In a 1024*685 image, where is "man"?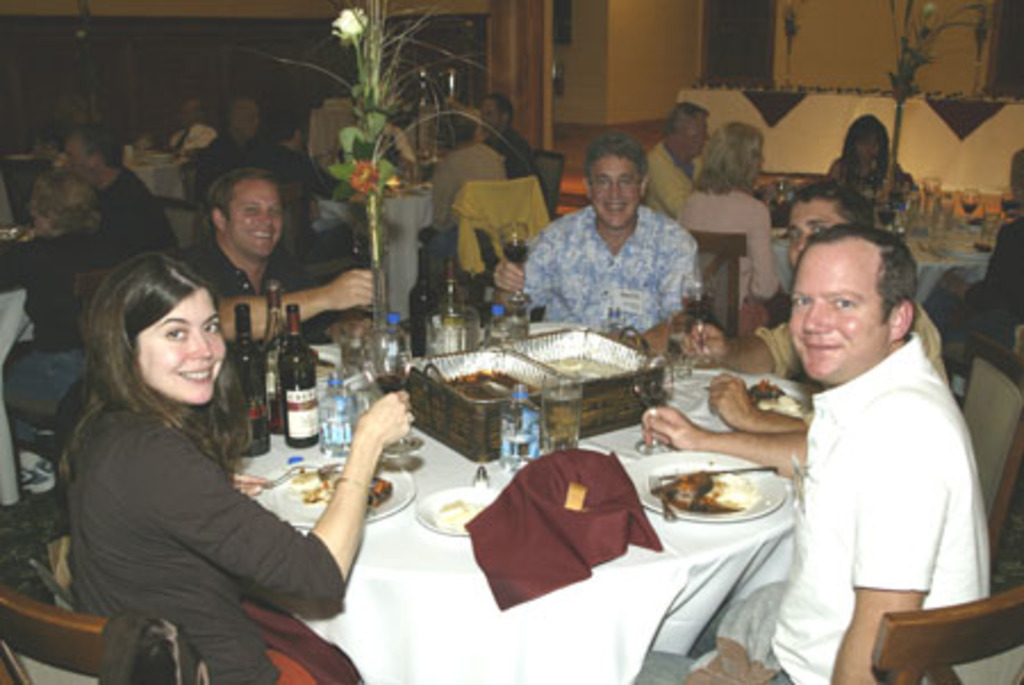
region(637, 225, 990, 683).
